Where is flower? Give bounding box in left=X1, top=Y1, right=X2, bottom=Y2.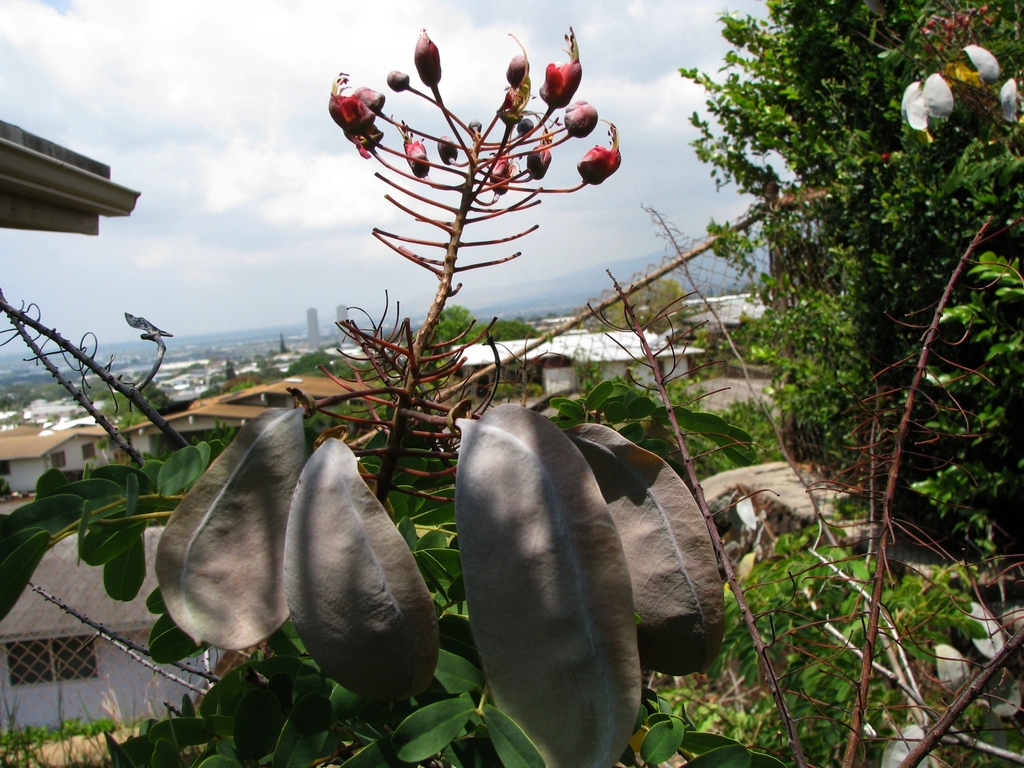
left=403, top=117, right=432, bottom=182.
